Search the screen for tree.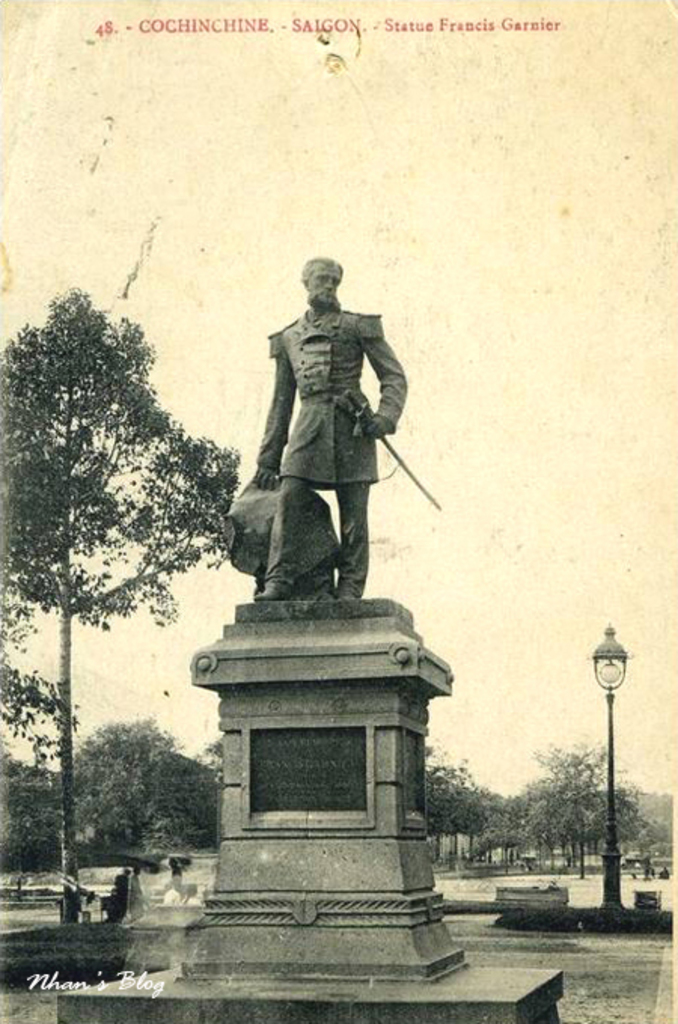
Found at box(68, 693, 179, 866).
